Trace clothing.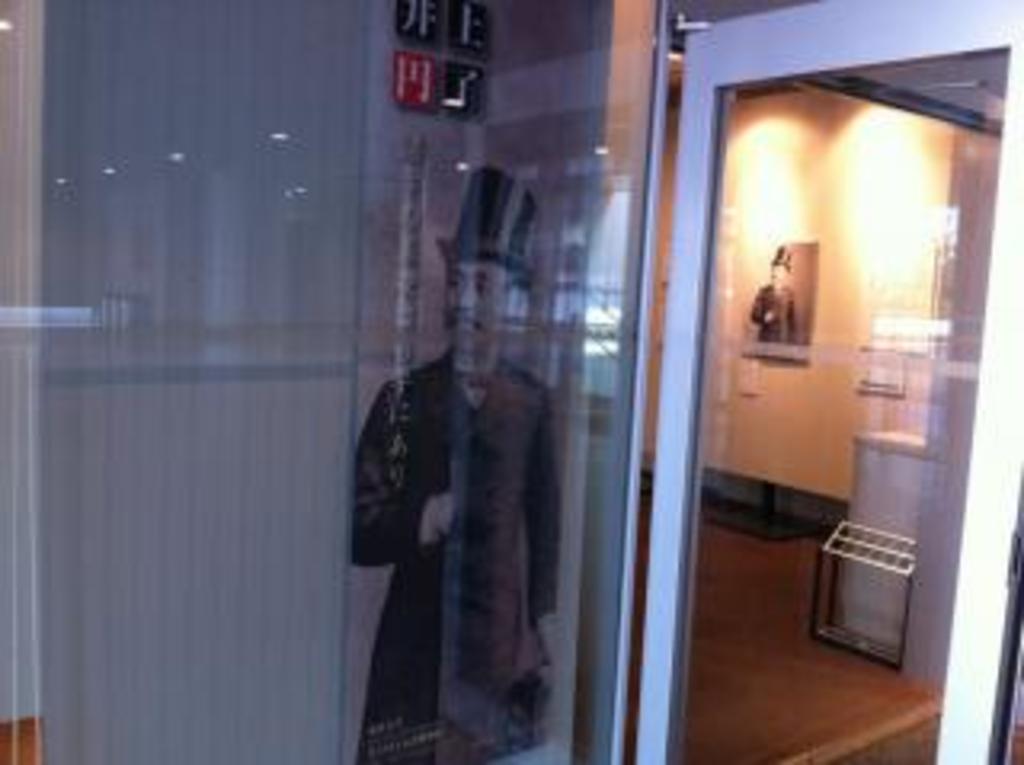
Traced to <bbox>358, 355, 566, 762</bbox>.
